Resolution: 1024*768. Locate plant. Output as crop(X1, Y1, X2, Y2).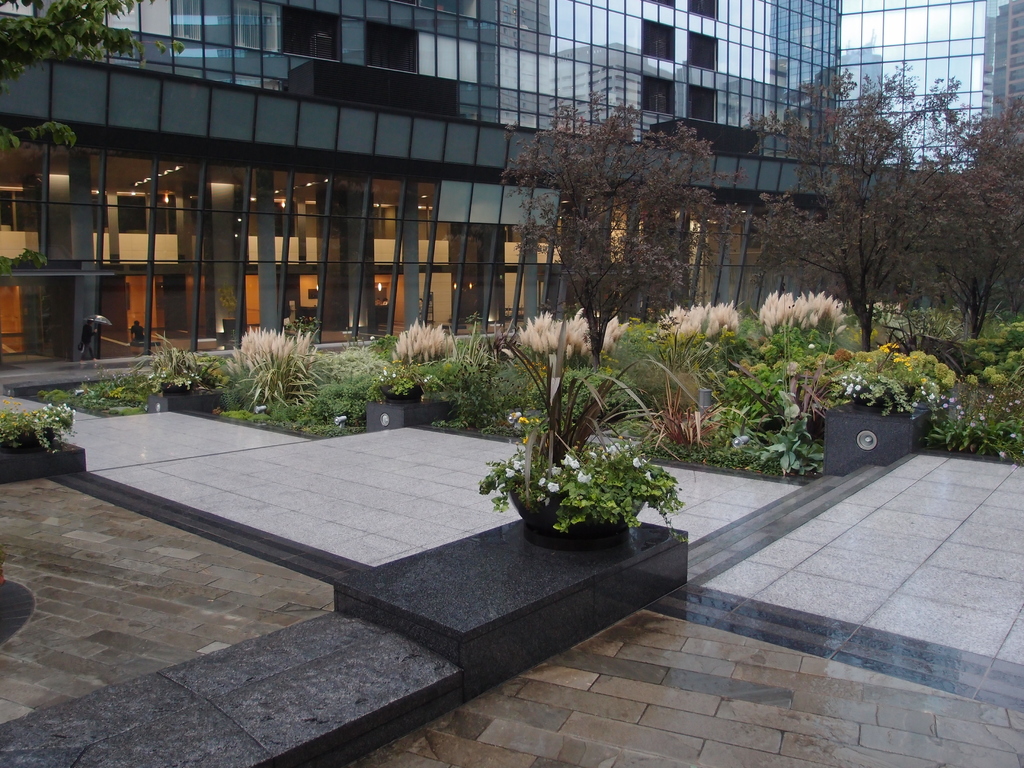
crop(593, 314, 633, 348).
